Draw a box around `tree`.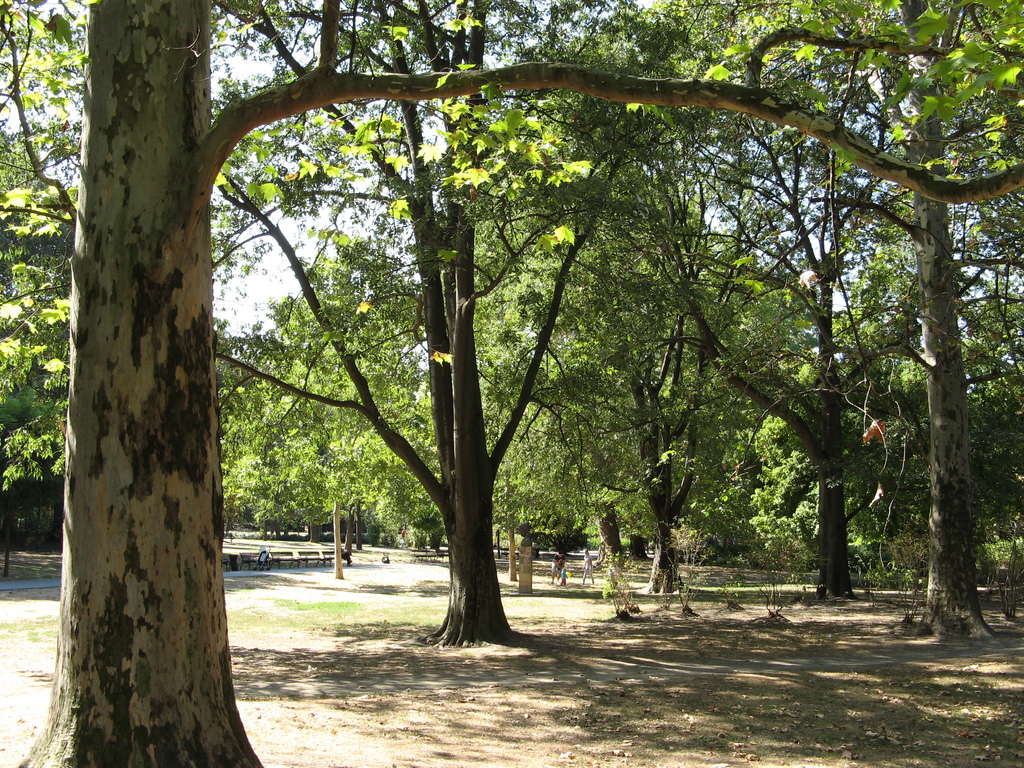
x1=1, y1=0, x2=714, y2=636.
